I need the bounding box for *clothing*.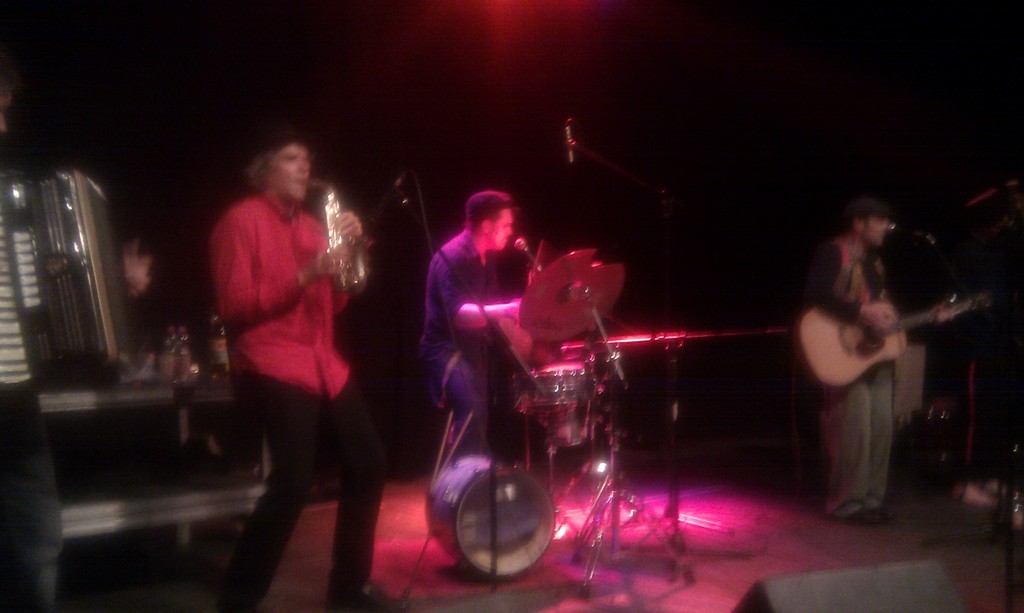
Here it is: 811,232,904,519.
